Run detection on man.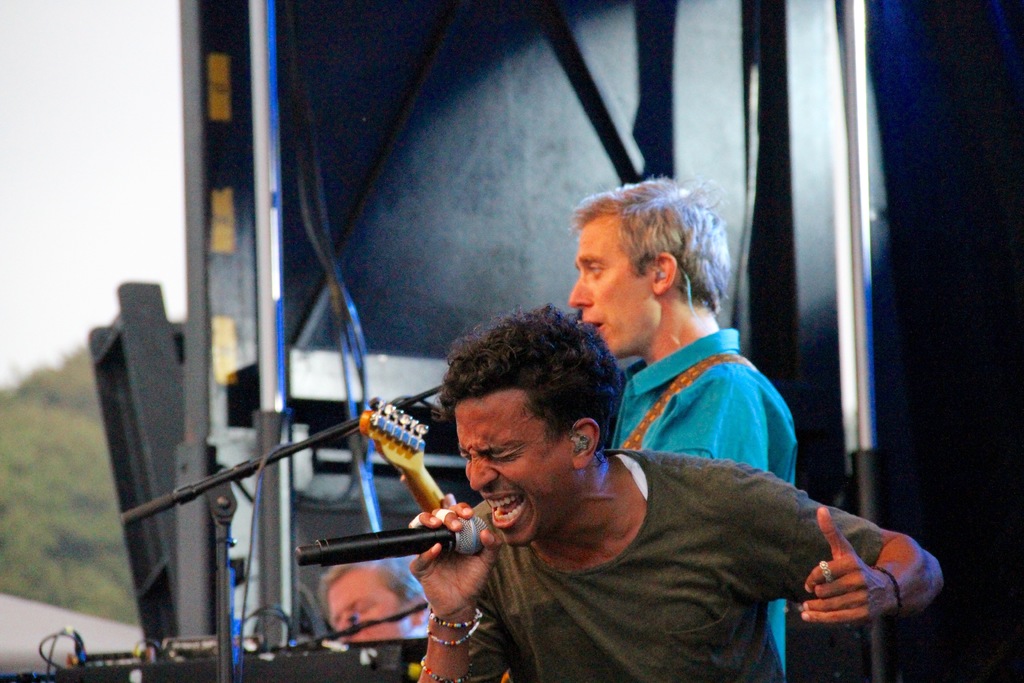
Result: left=566, top=178, right=804, bottom=681.
